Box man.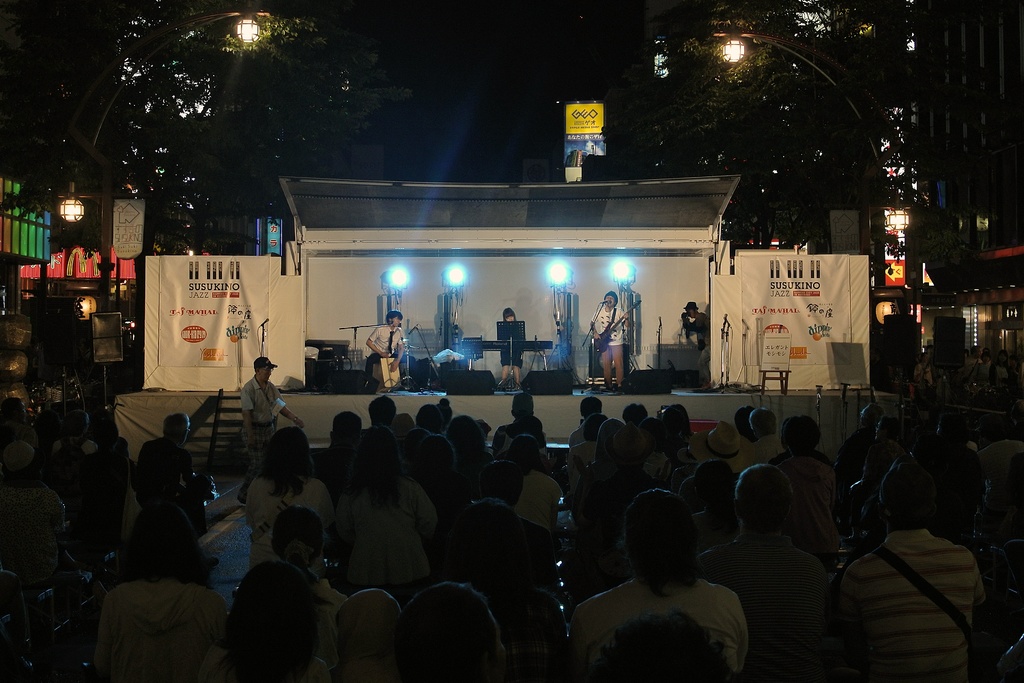
Rect(365, 308, 404, 398).
